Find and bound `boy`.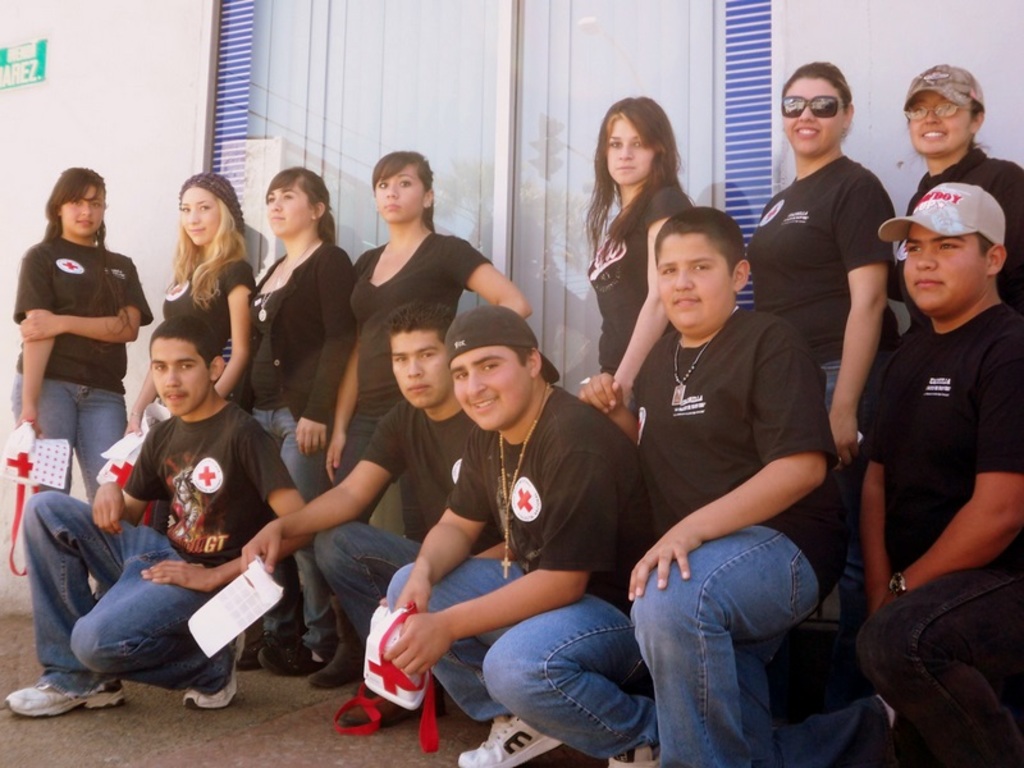
Bound: <region>244, 298, 516, 708</region>.
